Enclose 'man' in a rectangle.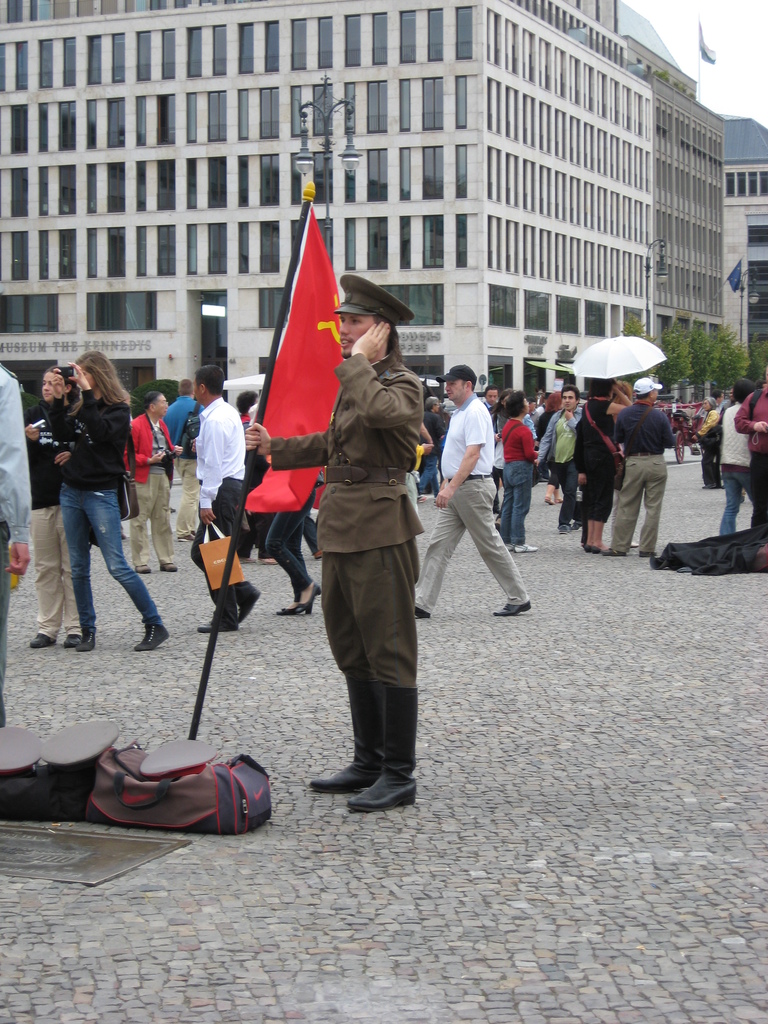
x1=440, y1=358, x2=538, y2=630.
